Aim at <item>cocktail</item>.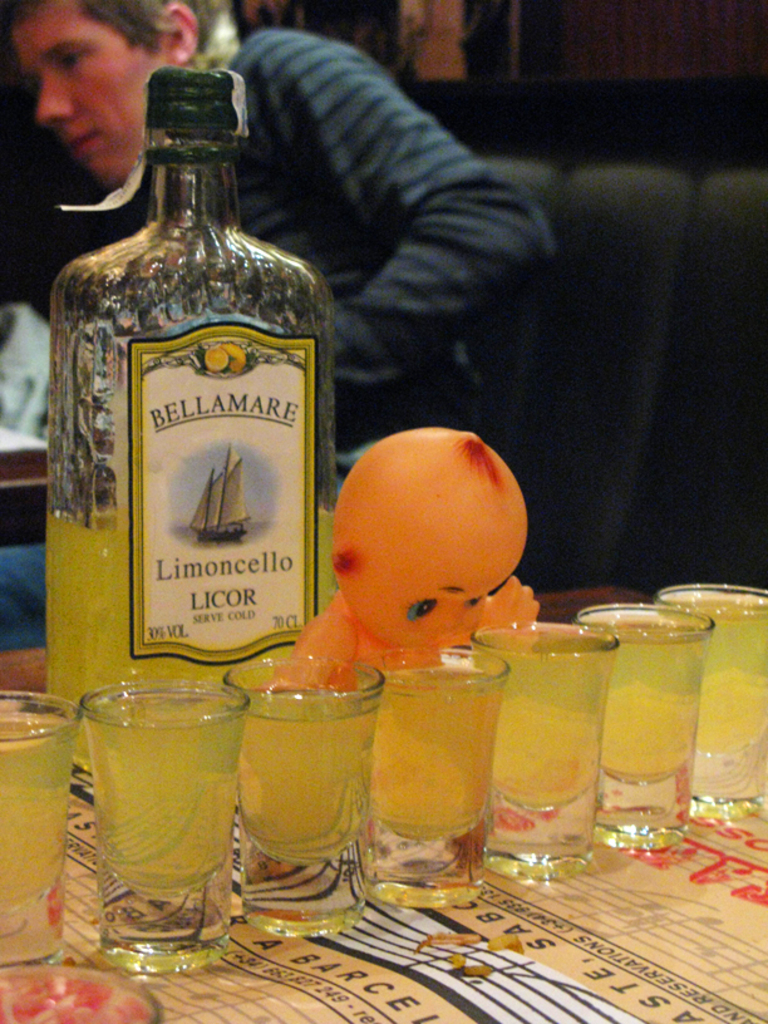
Aimed at bbox(361, 648, 508, 912).
